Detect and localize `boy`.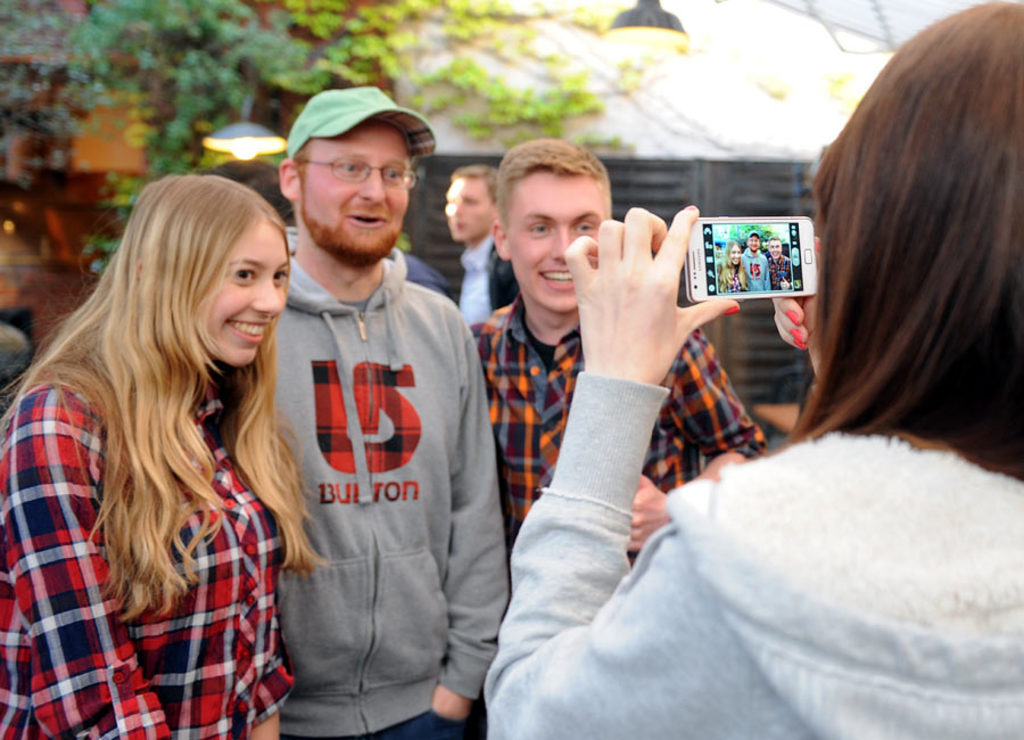
Localized at box(470, 140, 753, 597).
